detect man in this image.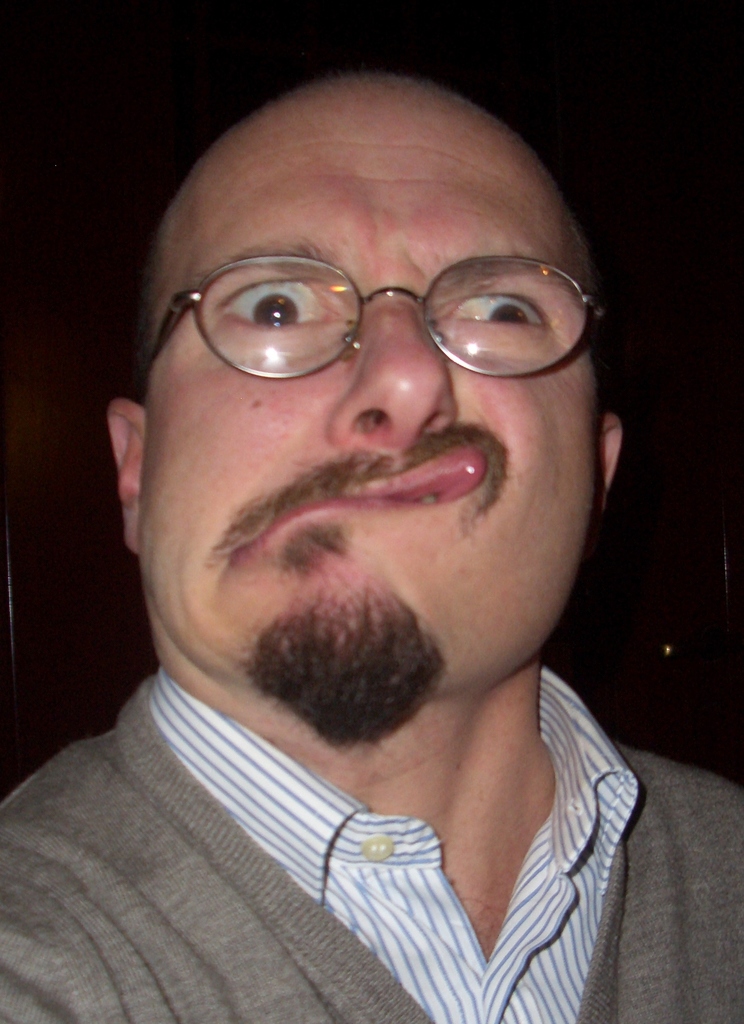
Detection: x1=0, y1=57, x2=738, y2=1023.
